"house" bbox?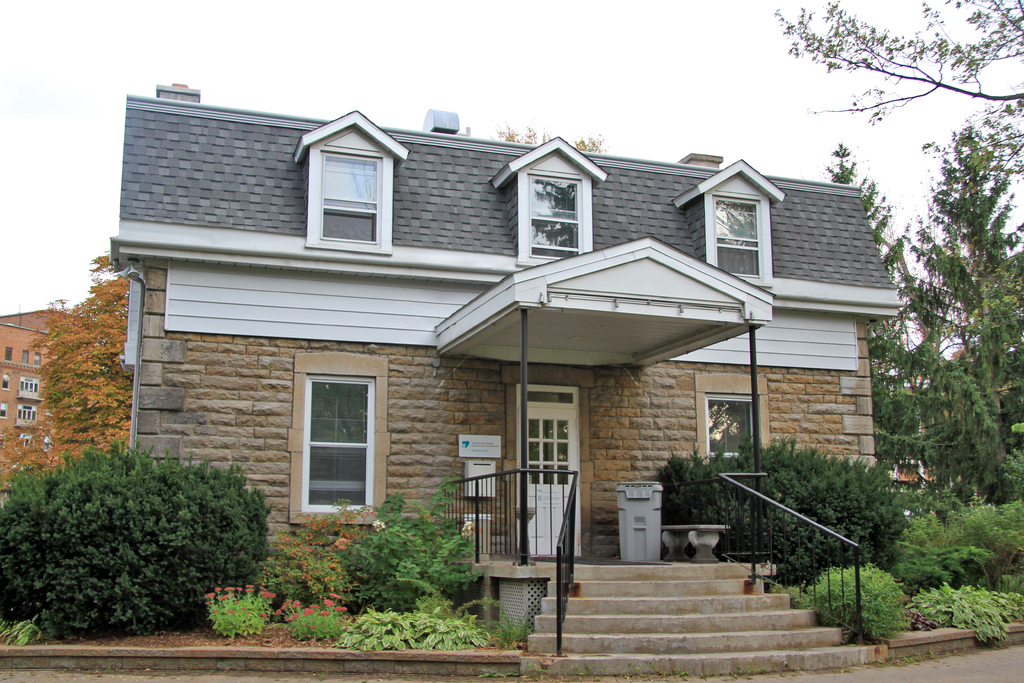
BBox(108, 106, 909, 561)
